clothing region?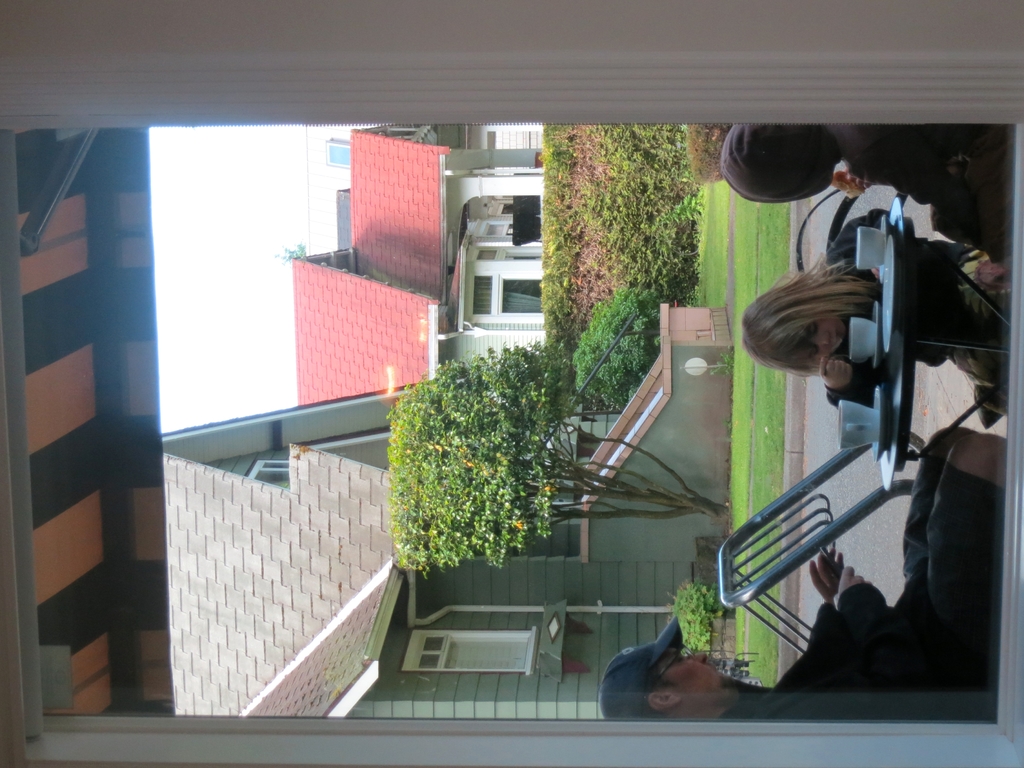
l=824, t=208, r=1011, b=427
